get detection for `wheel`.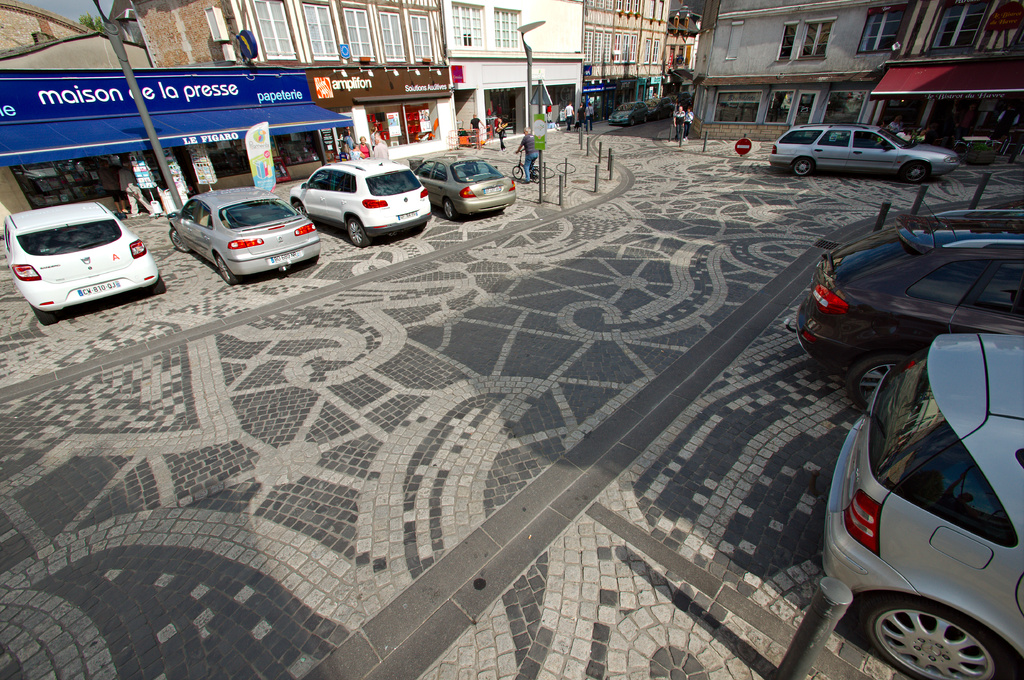
Detection: Rect(641, 116, 648, 126).
